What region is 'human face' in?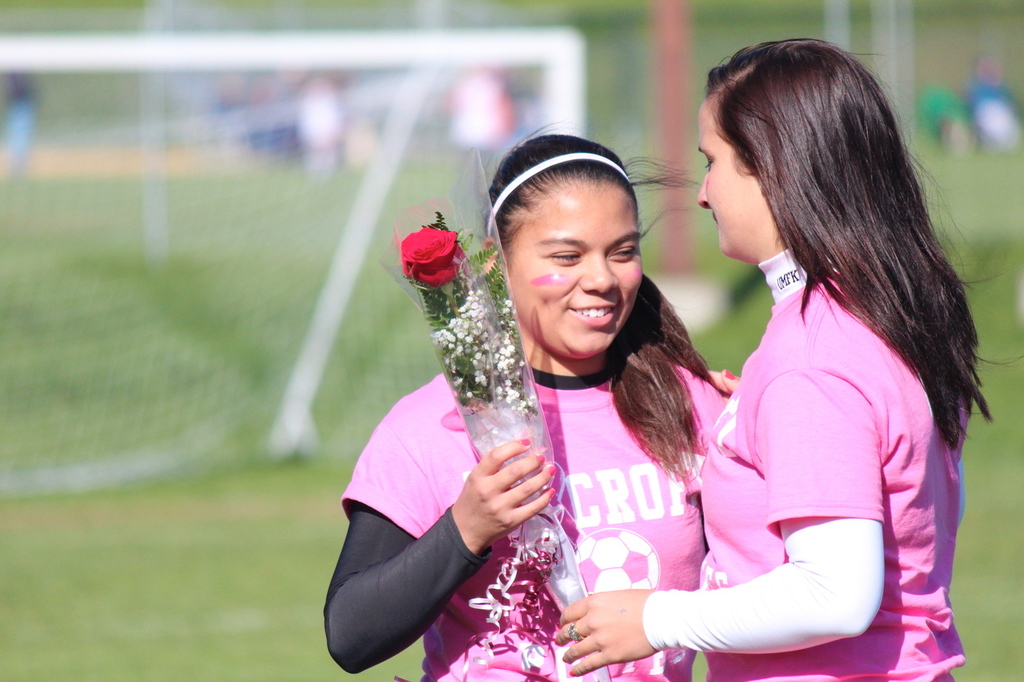
(696,101,783,267).
